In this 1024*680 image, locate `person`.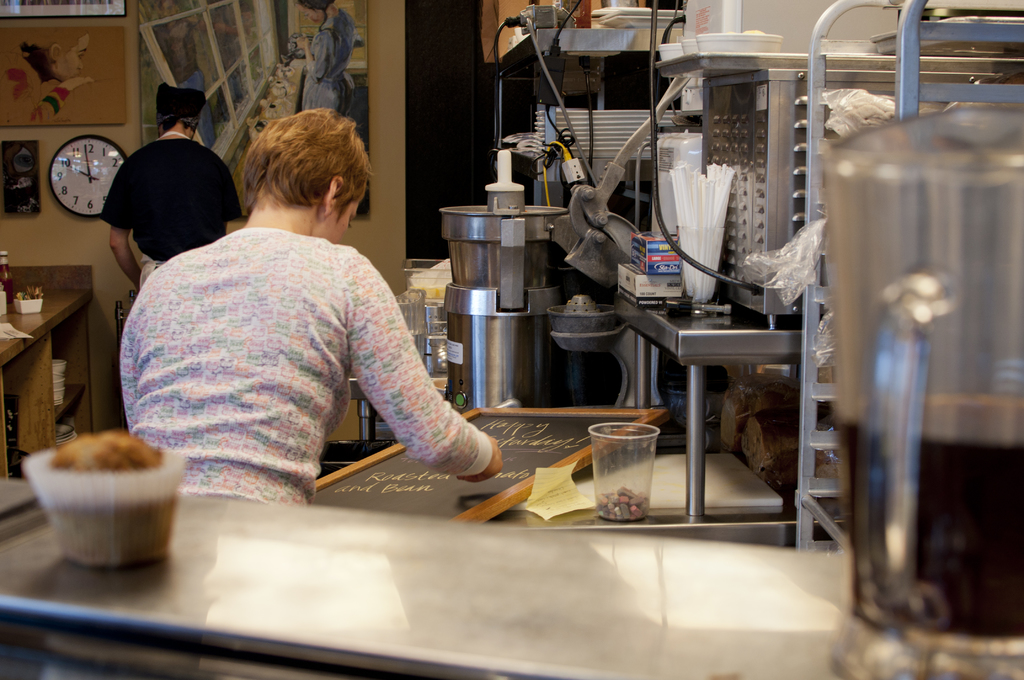
Bounding box: [x1=123, y1=106, x2=504, y2=506].
